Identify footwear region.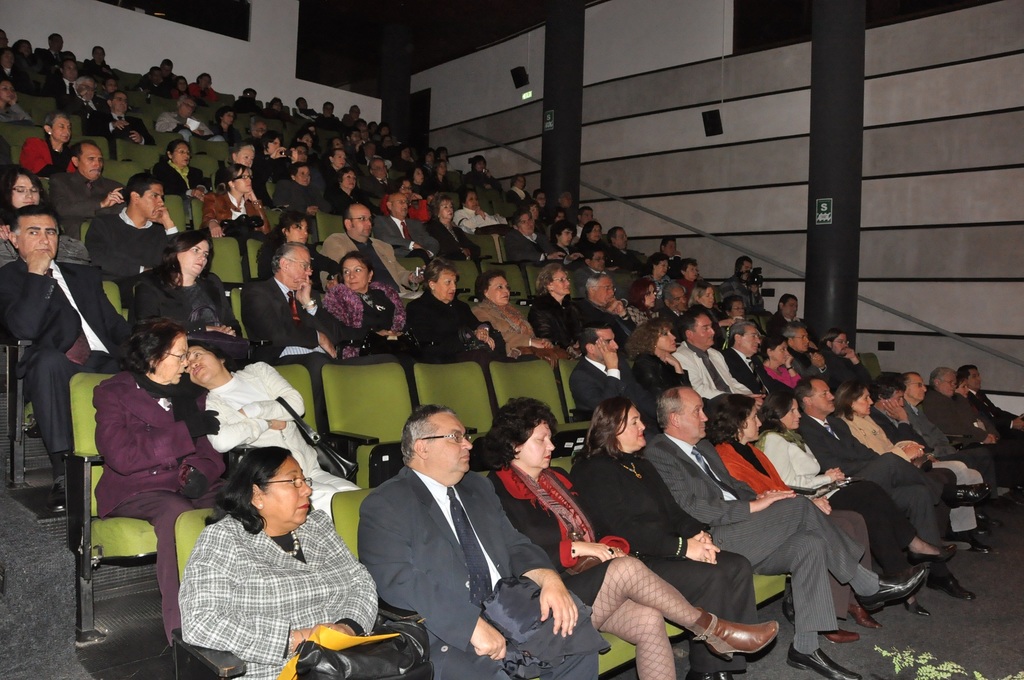
Region: left=690, top=658, right=733, bottom=679.
